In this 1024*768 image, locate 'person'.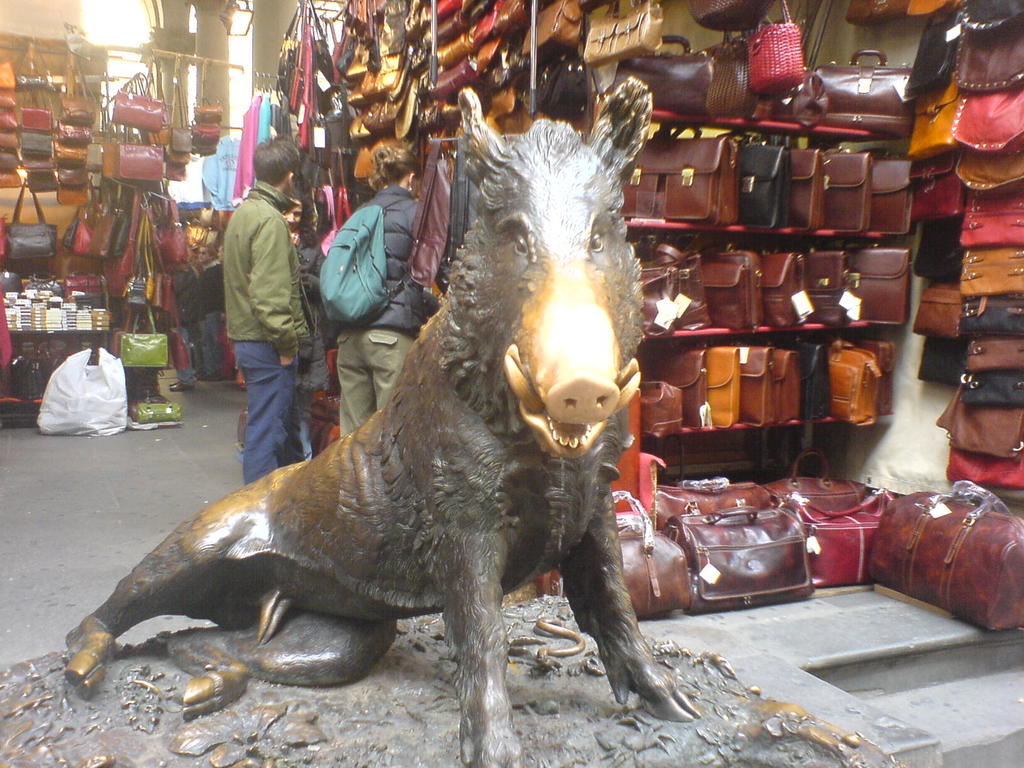
Bounding box: x1=330, y1=141, x2=428, y2=442.
